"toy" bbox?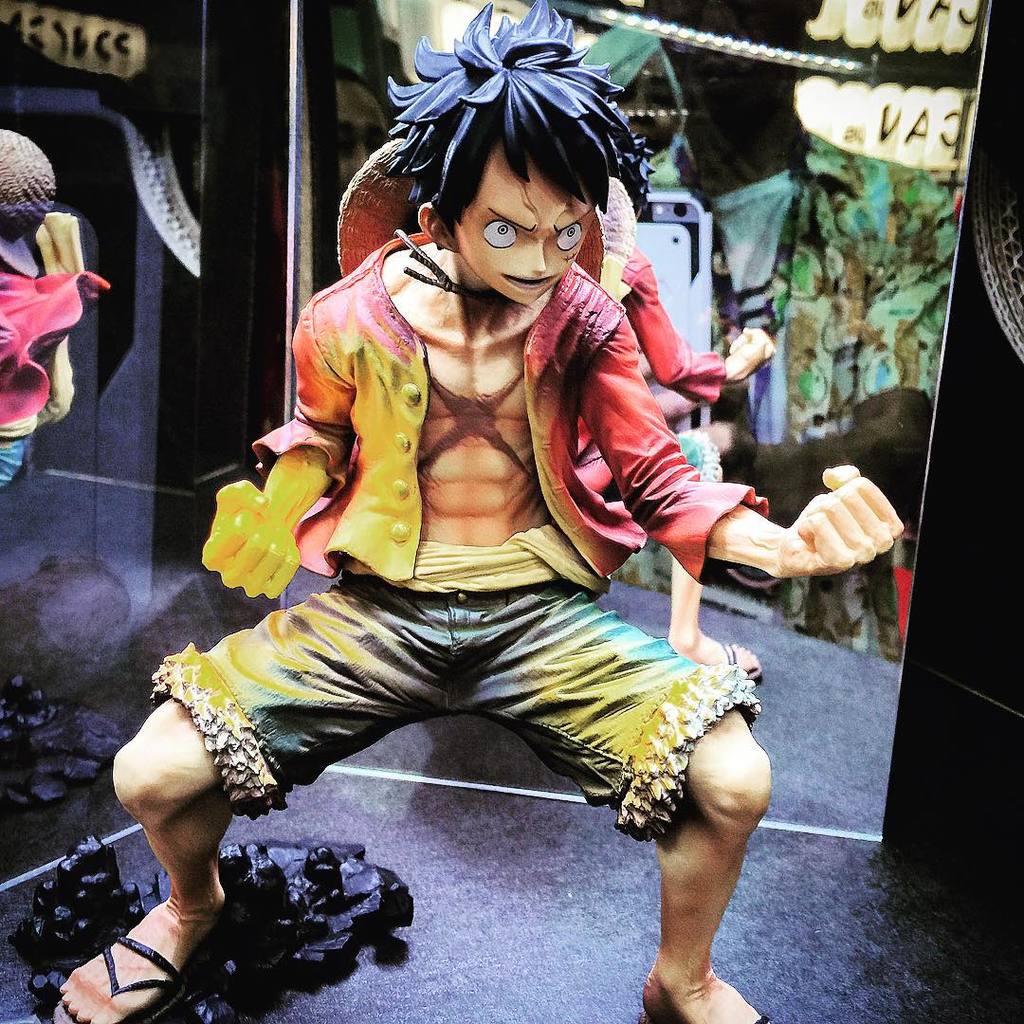
{"left": 0, "top": 137, "right": 102, "bottom": 498}
